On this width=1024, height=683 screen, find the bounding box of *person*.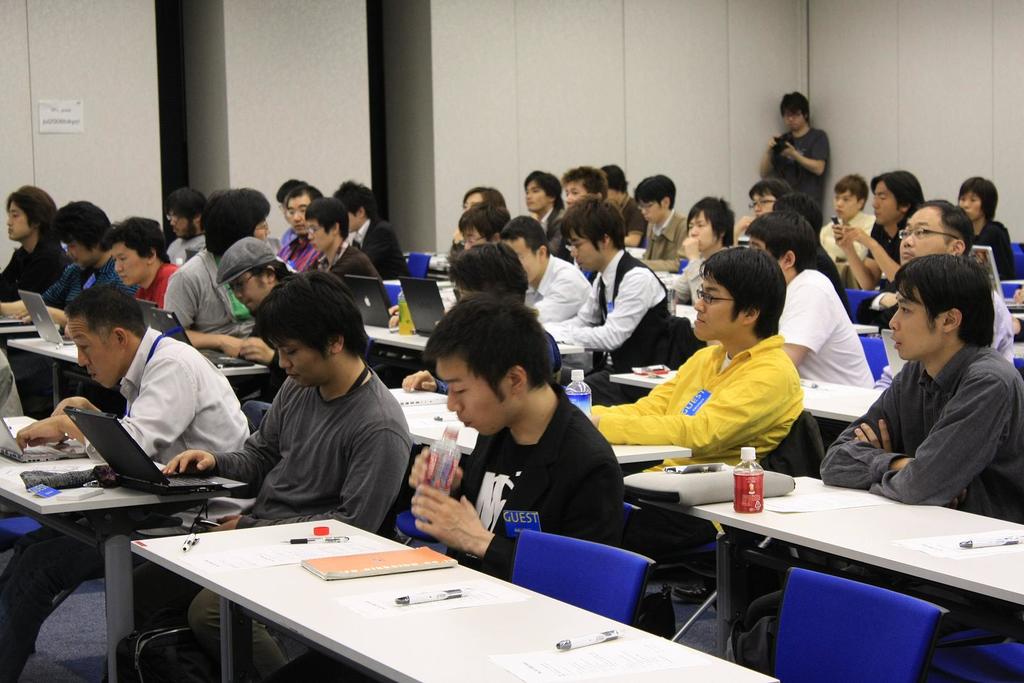
Bounding box: [x1=840, y1=240, x2=1016, y2=545].
